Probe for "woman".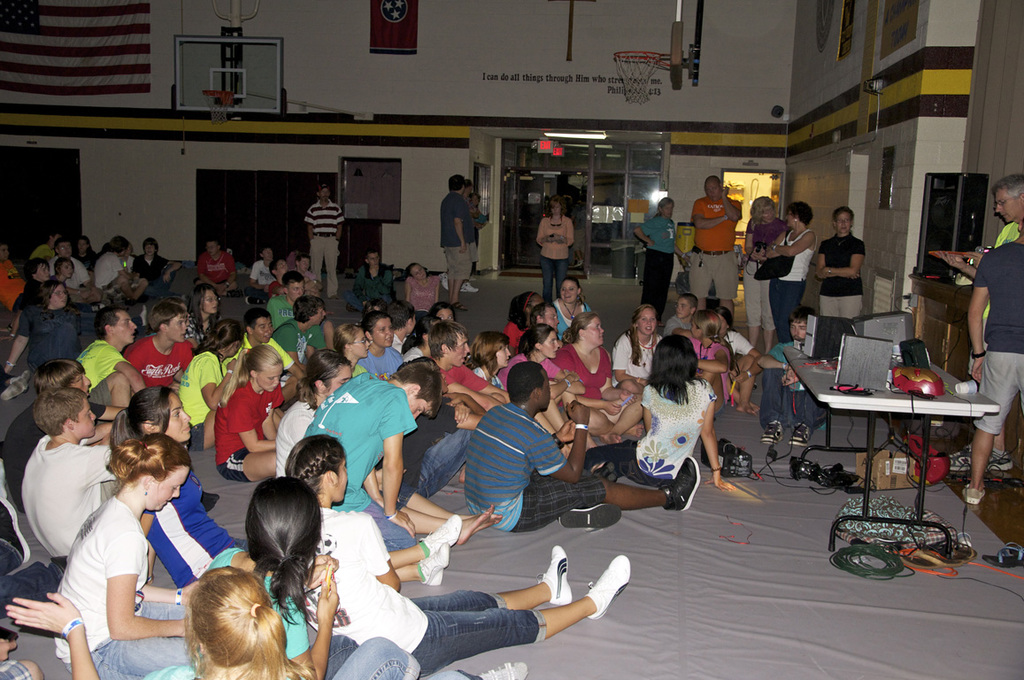
Probe result: l=743, t=197, r=790, b=353.
